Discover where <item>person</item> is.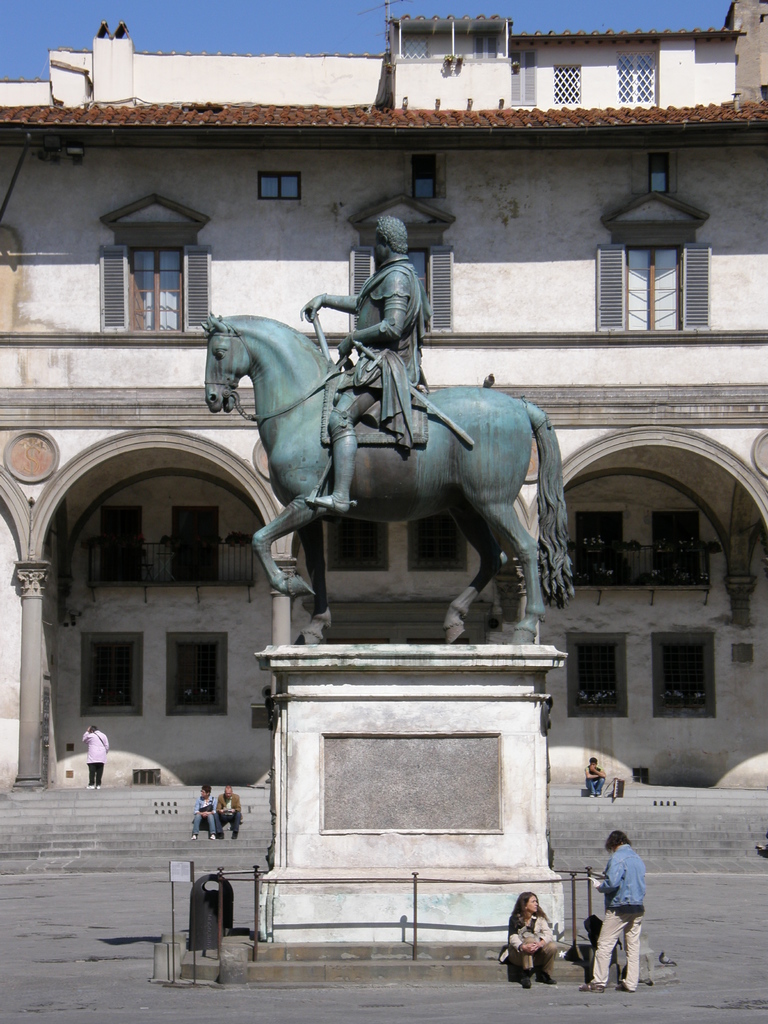
Discovered at [x1=83, y1=722, x2=113, y2=788].
